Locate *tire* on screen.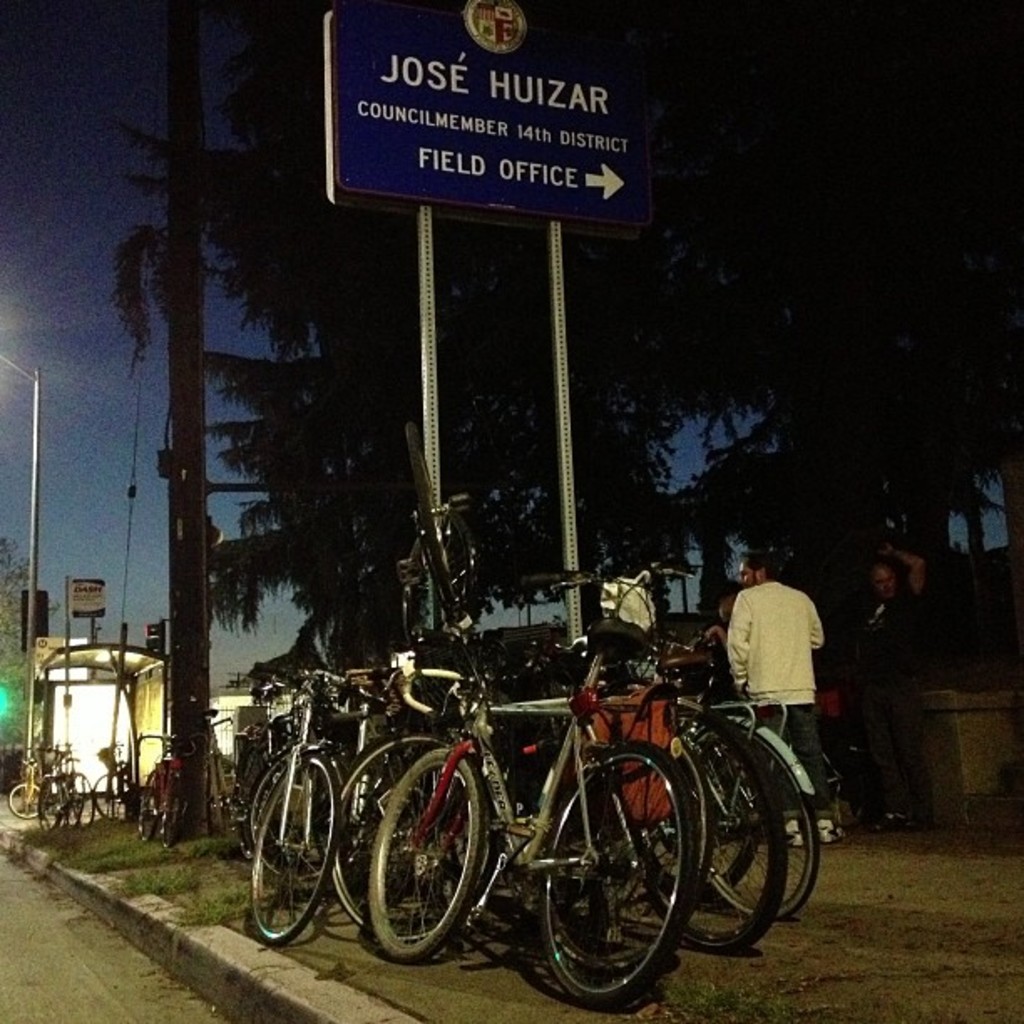
On screen at region(644, 746, 758, 897).
